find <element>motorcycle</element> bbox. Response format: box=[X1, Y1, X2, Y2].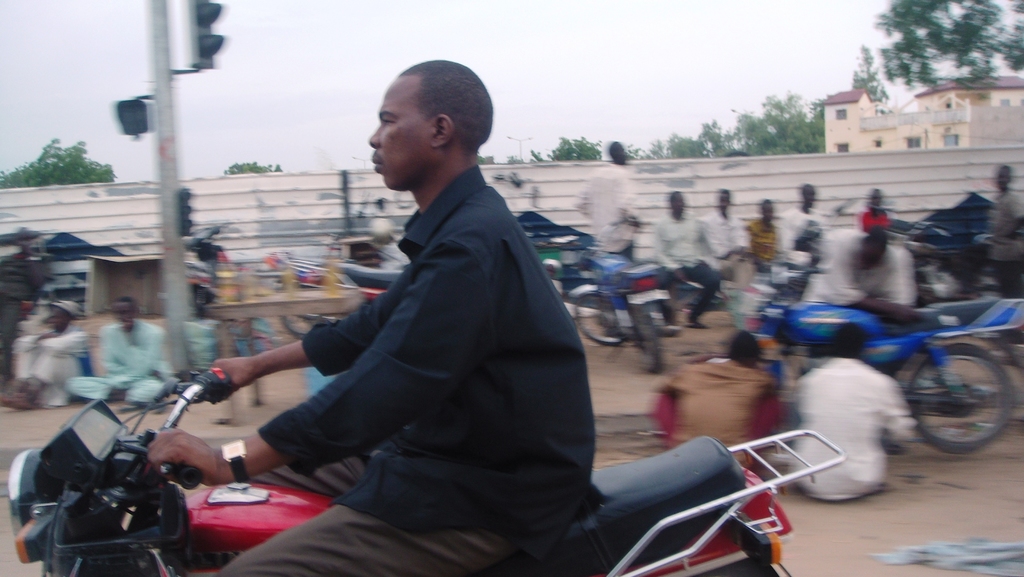
box=[572, 220, 680, 375].
